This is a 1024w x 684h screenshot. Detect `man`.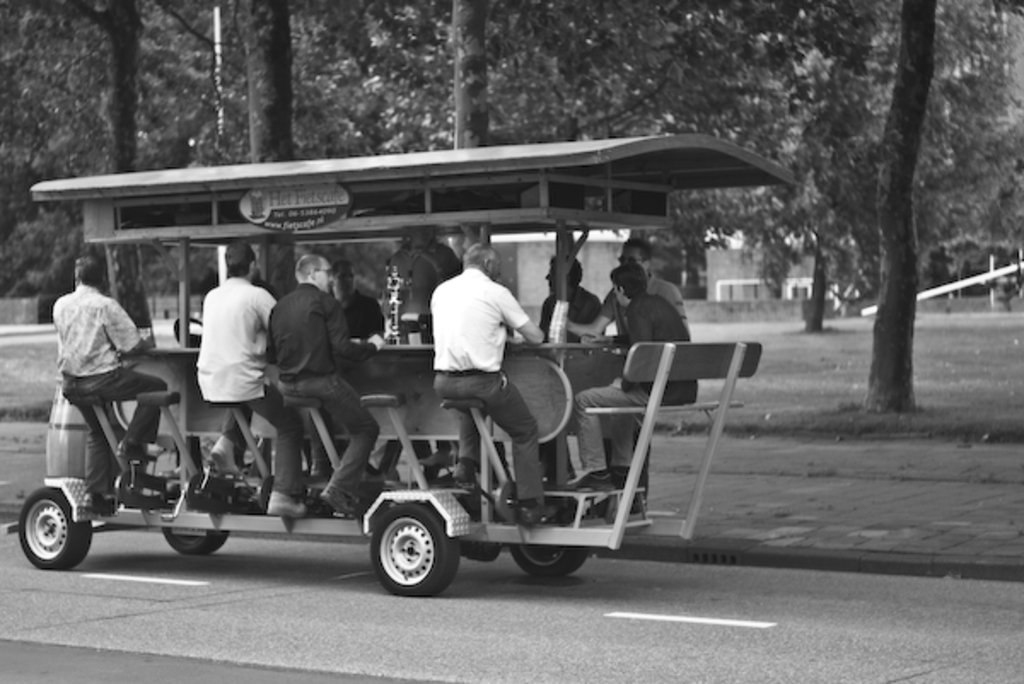
x1=386 y1=227 x2=459 y2=334.
